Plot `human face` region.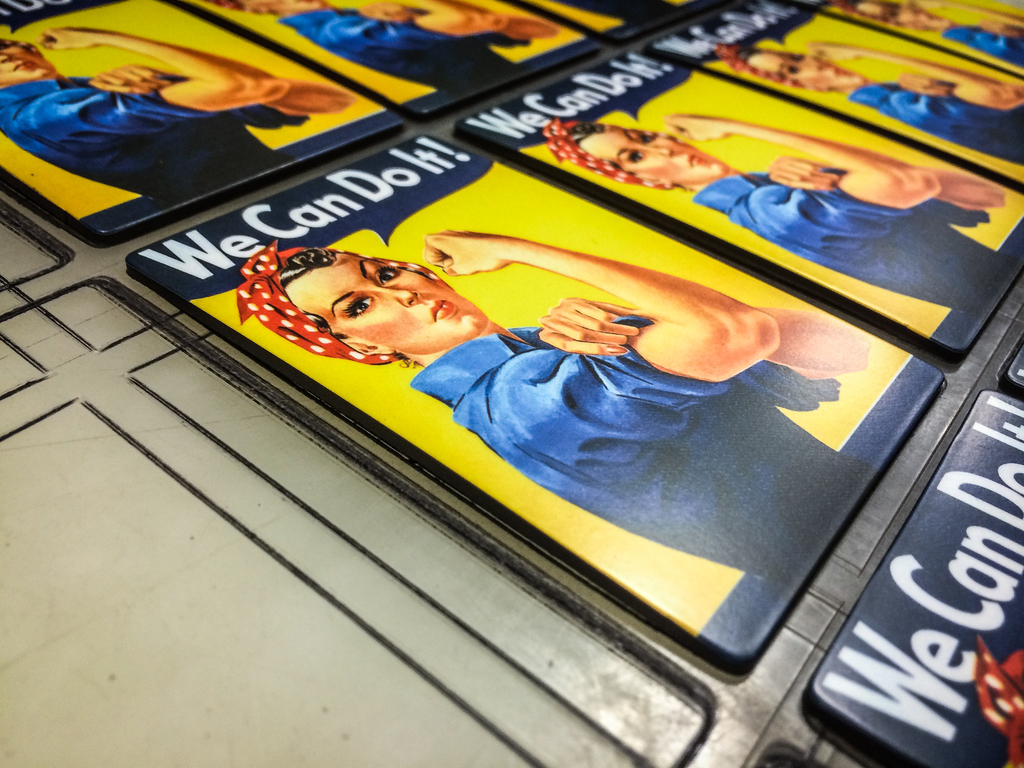
Plotted at Rect(286, 246, 484, 348).
